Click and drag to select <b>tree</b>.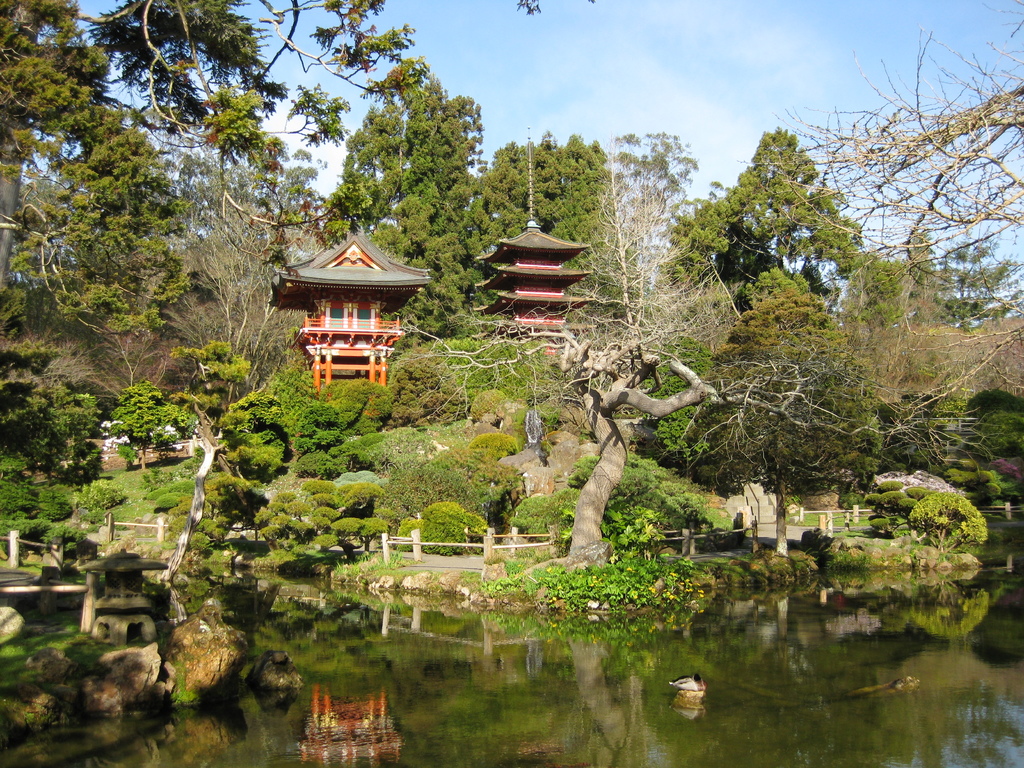
Selection: select_region(312, 56, 487, 318).
